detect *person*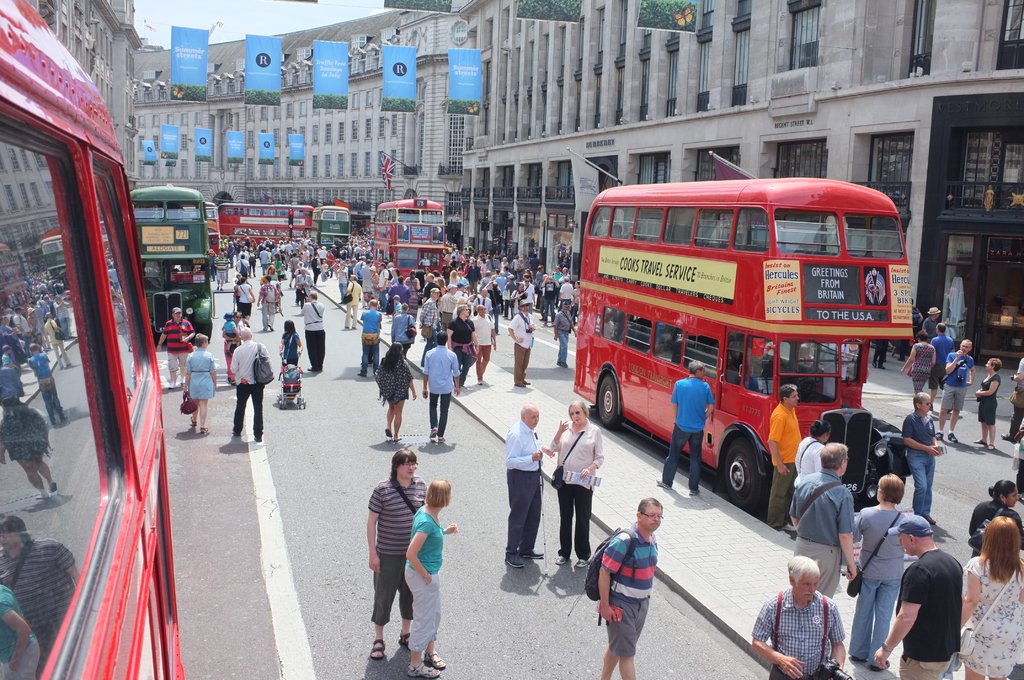
[847,473,909,667]
